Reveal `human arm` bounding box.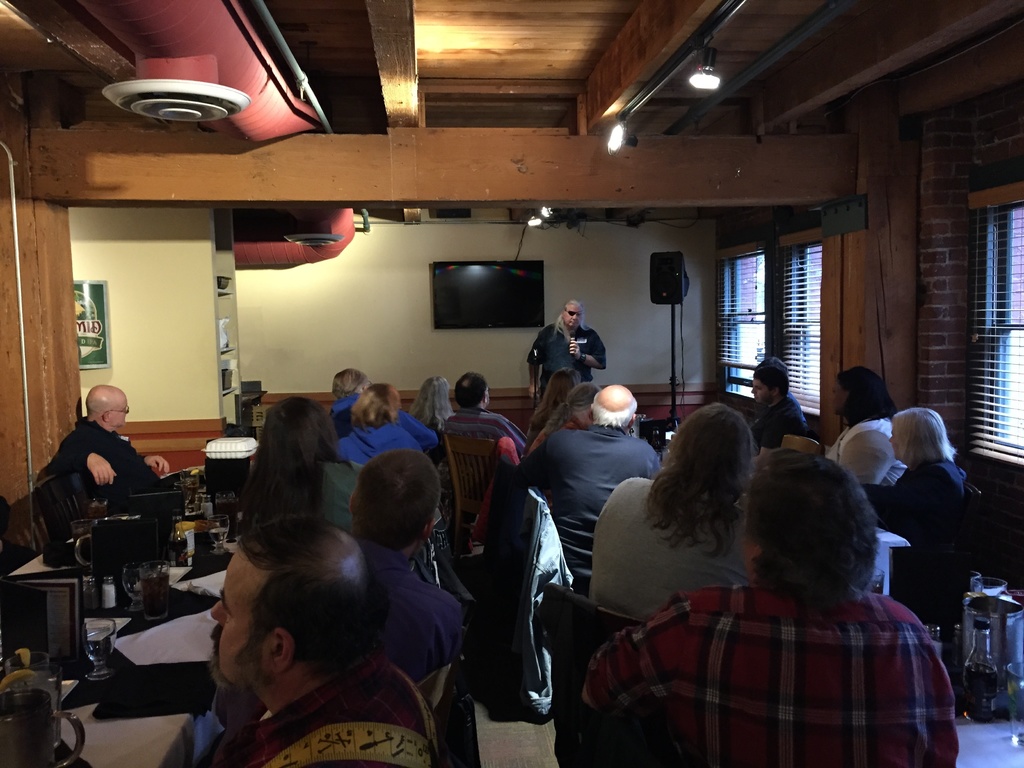
Revealed: <region>566, 324, 605, 369</region>.
